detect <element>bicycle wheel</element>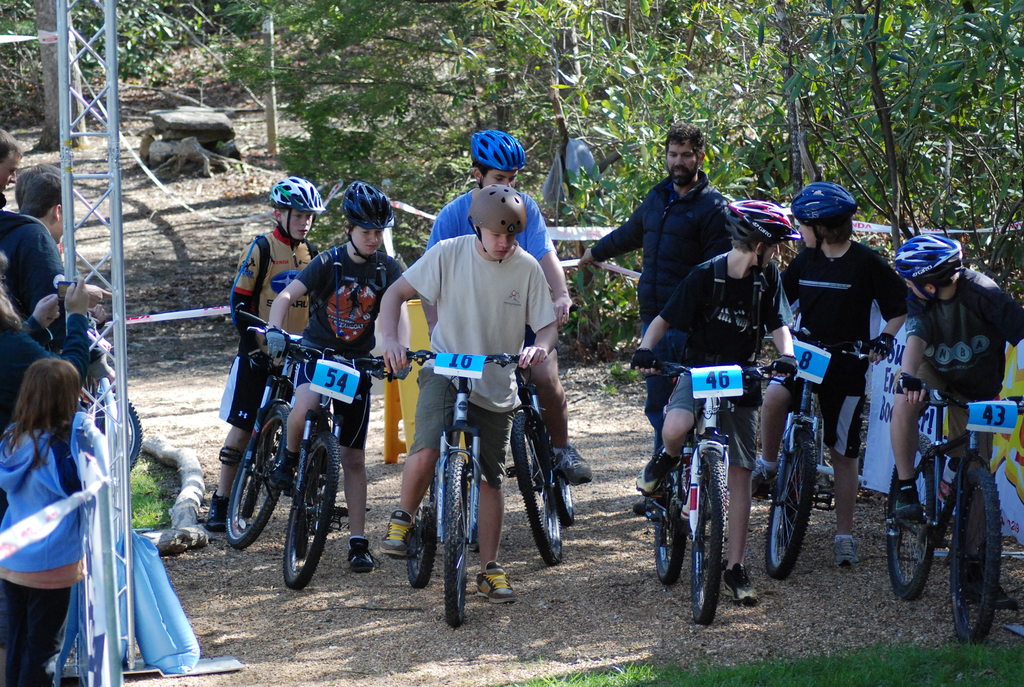
<bbox>282, 431, 333, 587</bbox>
